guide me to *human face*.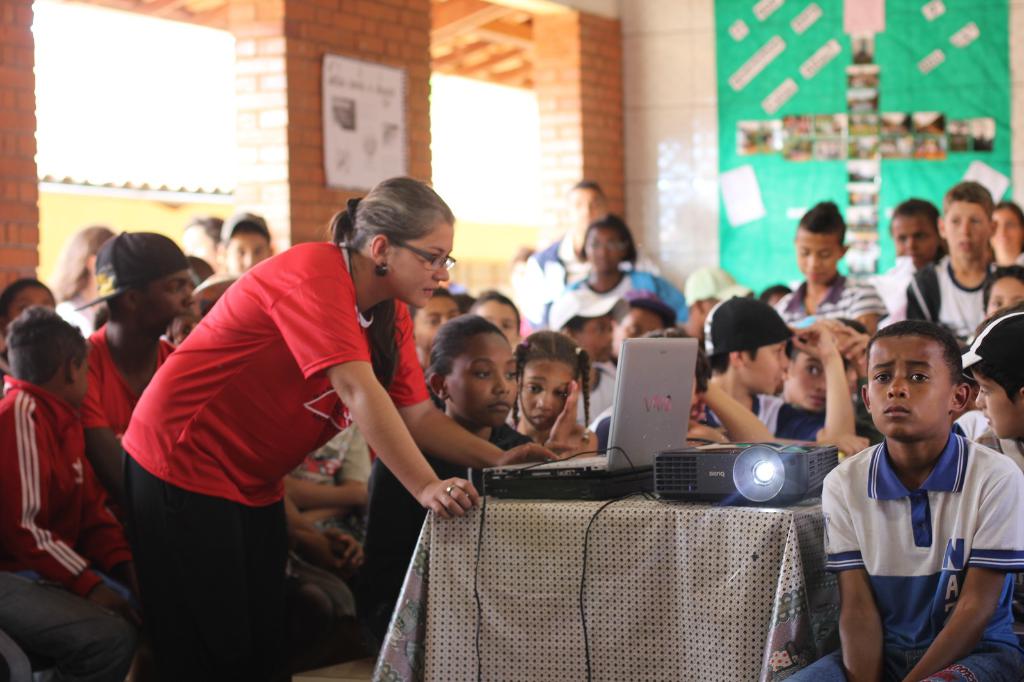
Guidance: {"left": 742, "top": 340, "right": 800, "bottom": 396}.
